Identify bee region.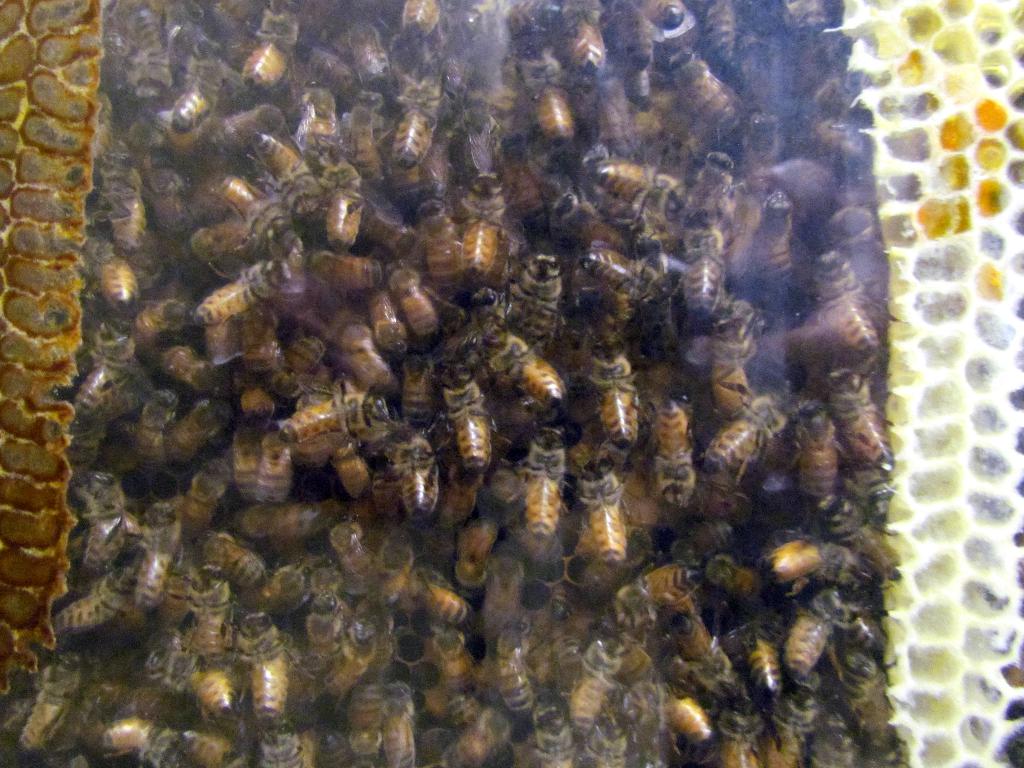
Region: (left=122, top=495, right=199, bottom=622).
